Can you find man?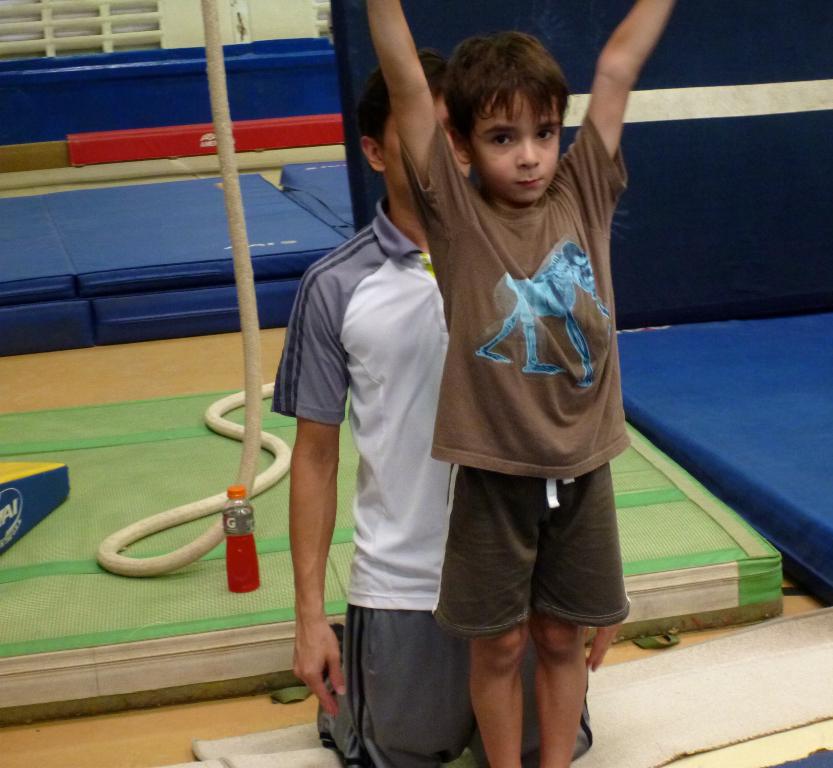
Yes, bounding box: Rect(268, 47, 598, 767).
